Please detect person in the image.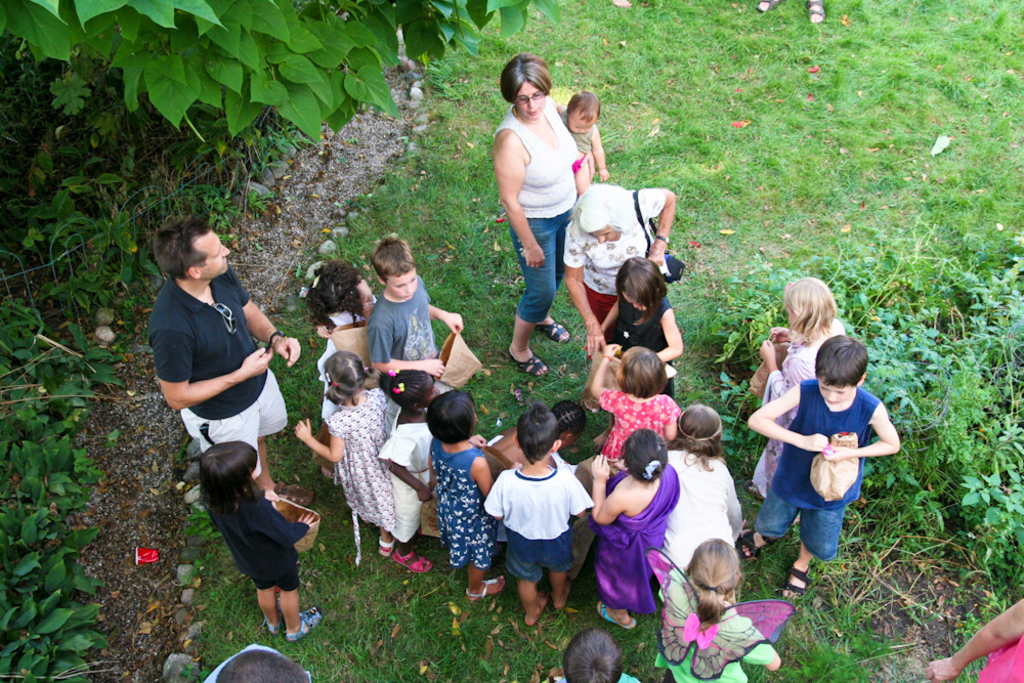
region(365, 229, 466, 394).
